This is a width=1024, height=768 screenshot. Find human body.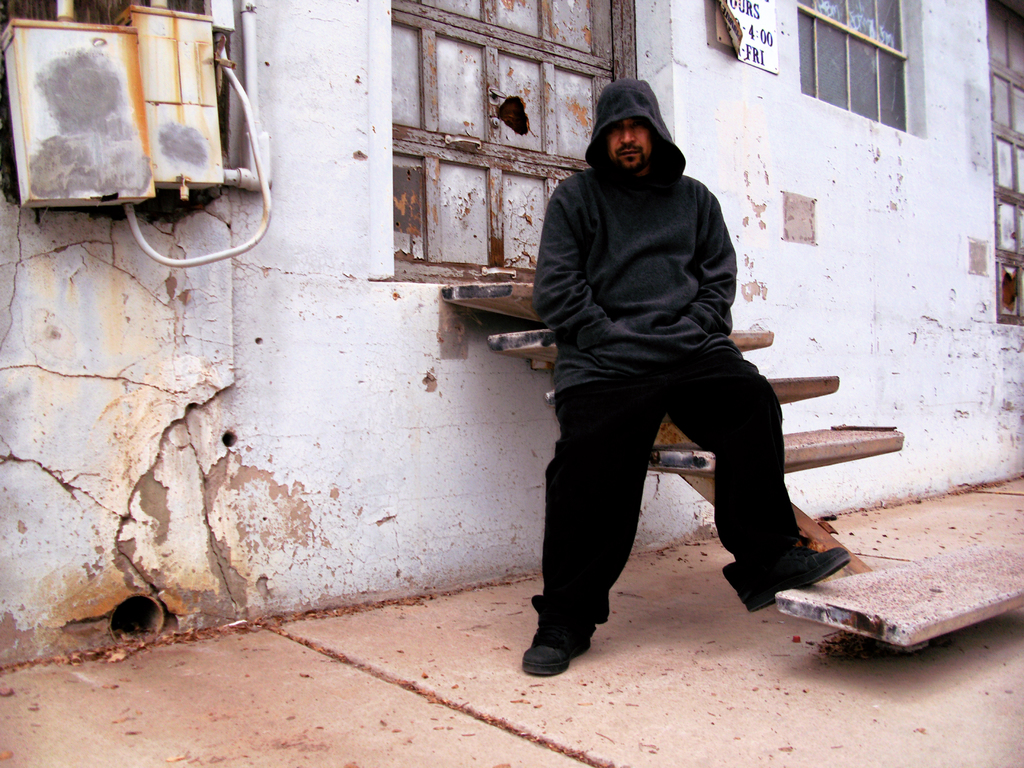
Bounding box: 513, 83, 821, 650.
